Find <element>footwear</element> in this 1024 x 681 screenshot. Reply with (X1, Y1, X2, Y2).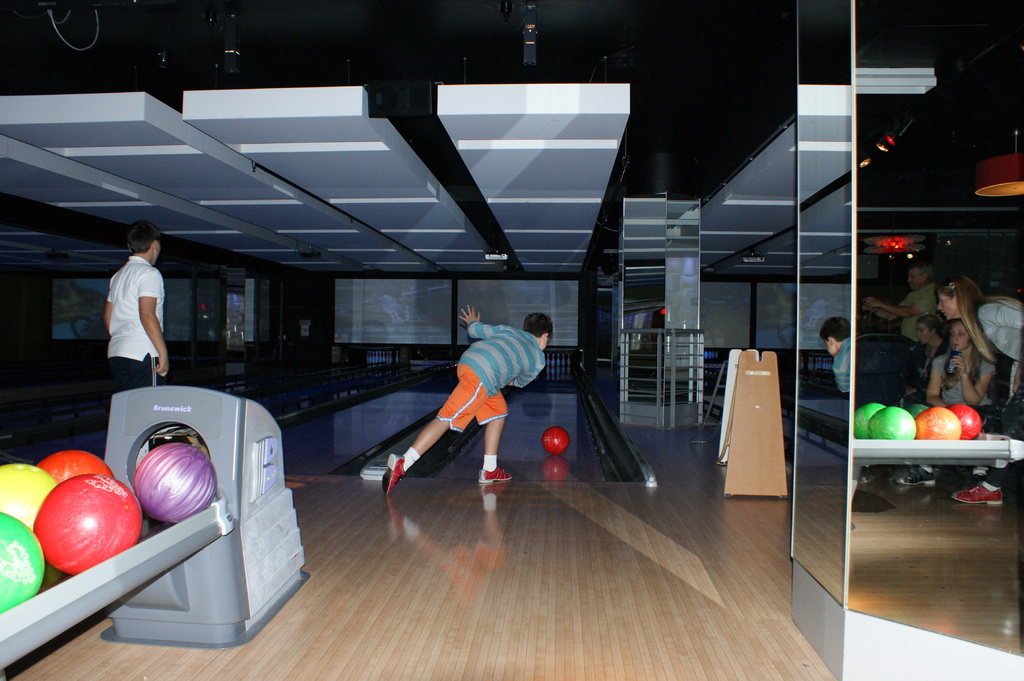
(952, 481, 1003, 505).
